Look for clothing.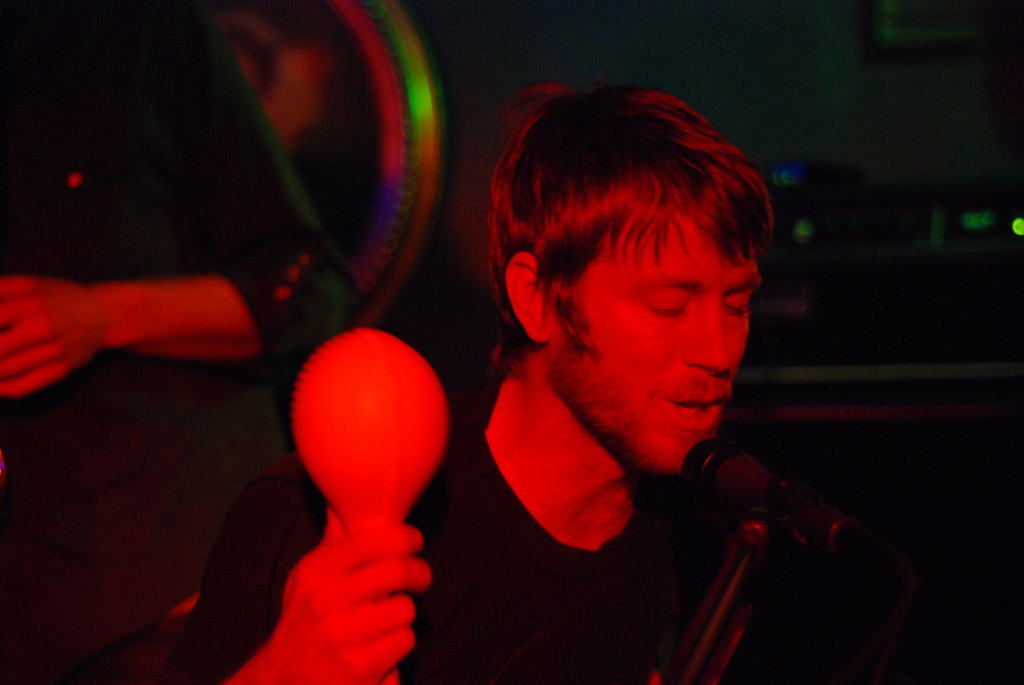
Found: bbox=[38, 0, 354, 475].
